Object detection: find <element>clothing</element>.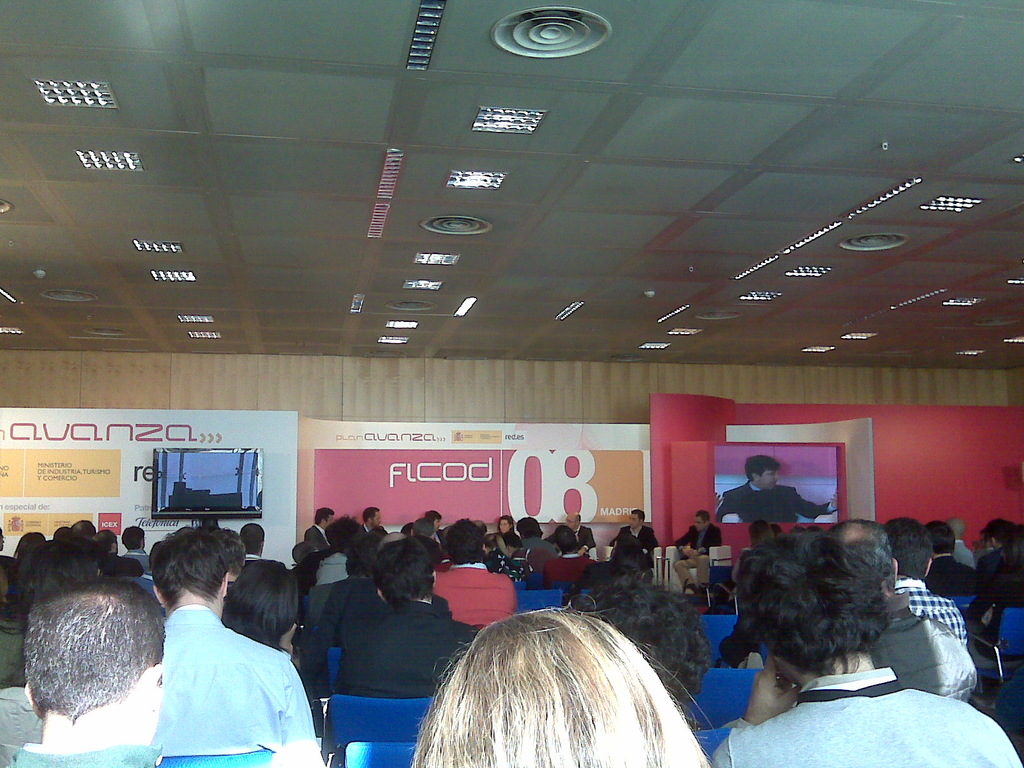
bbox(515, 538, 561, 572).
